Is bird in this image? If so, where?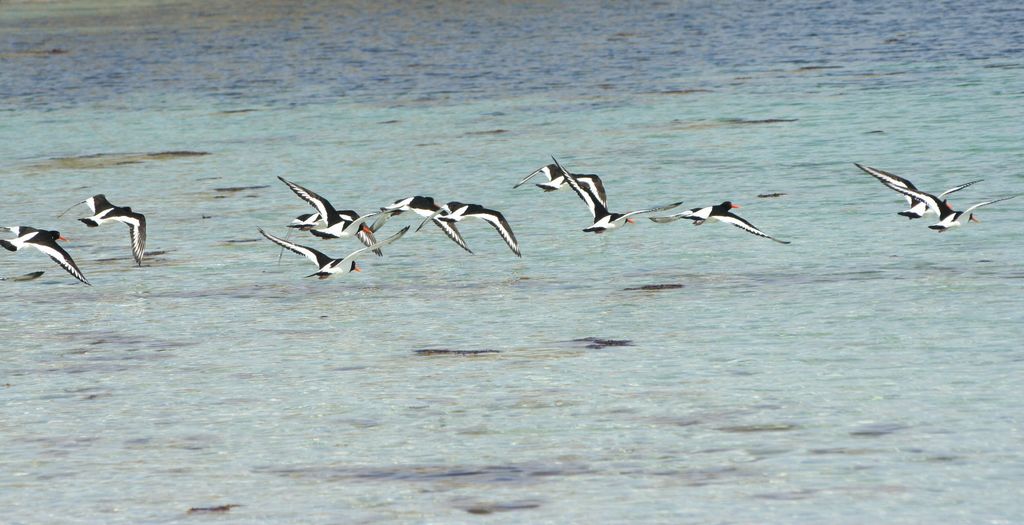
Yes, at x1=59 y1=190 x2=147 y2=268.
